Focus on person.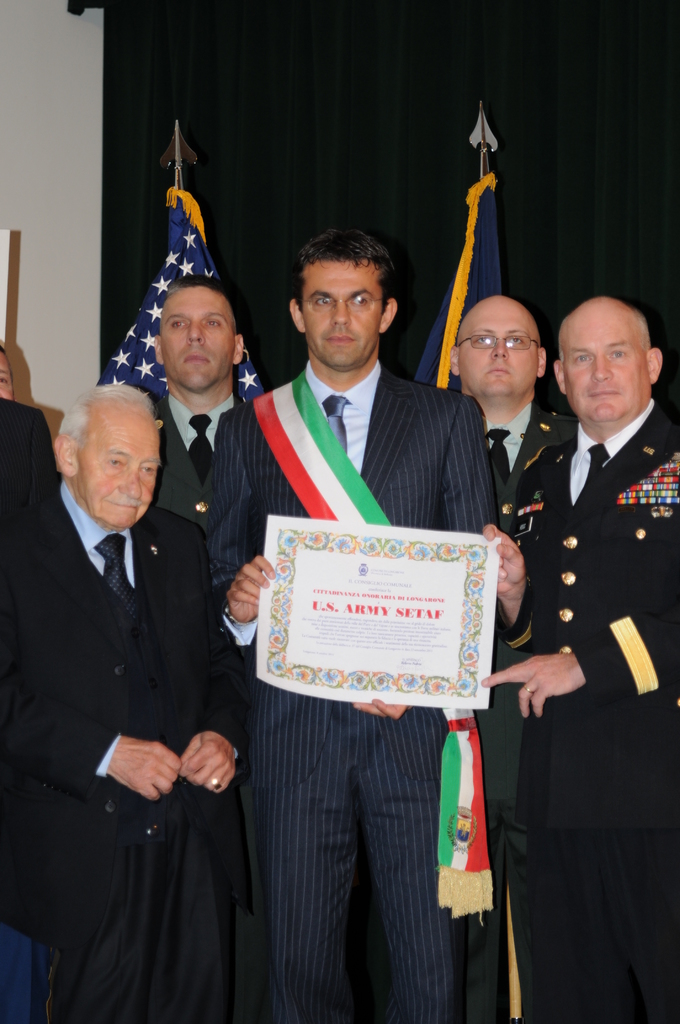
Focused at 451 287 574 1023.
